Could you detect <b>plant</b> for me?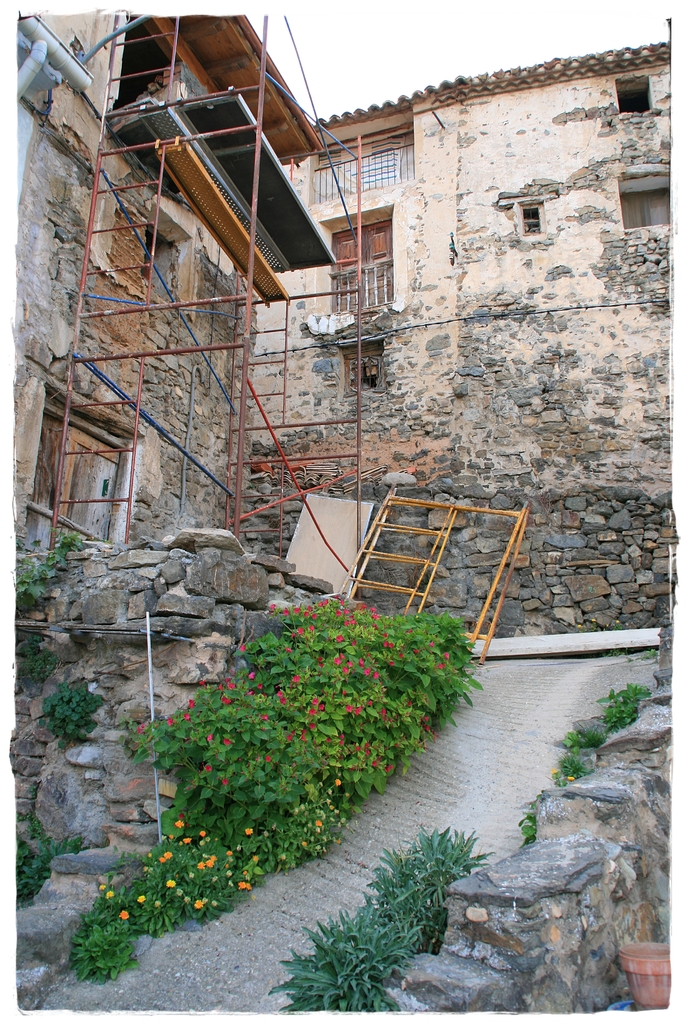
Detection result: crop(45, 657, 105, 751).
